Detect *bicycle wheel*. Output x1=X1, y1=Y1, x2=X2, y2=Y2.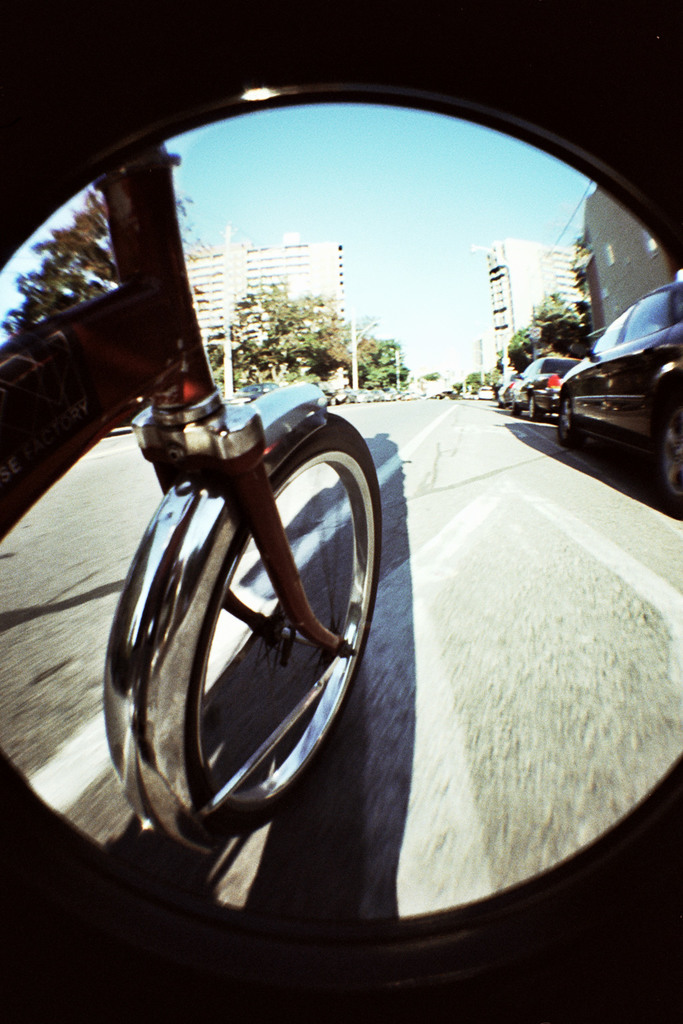
x1=181, y1=409, x2=384, y2=819.
